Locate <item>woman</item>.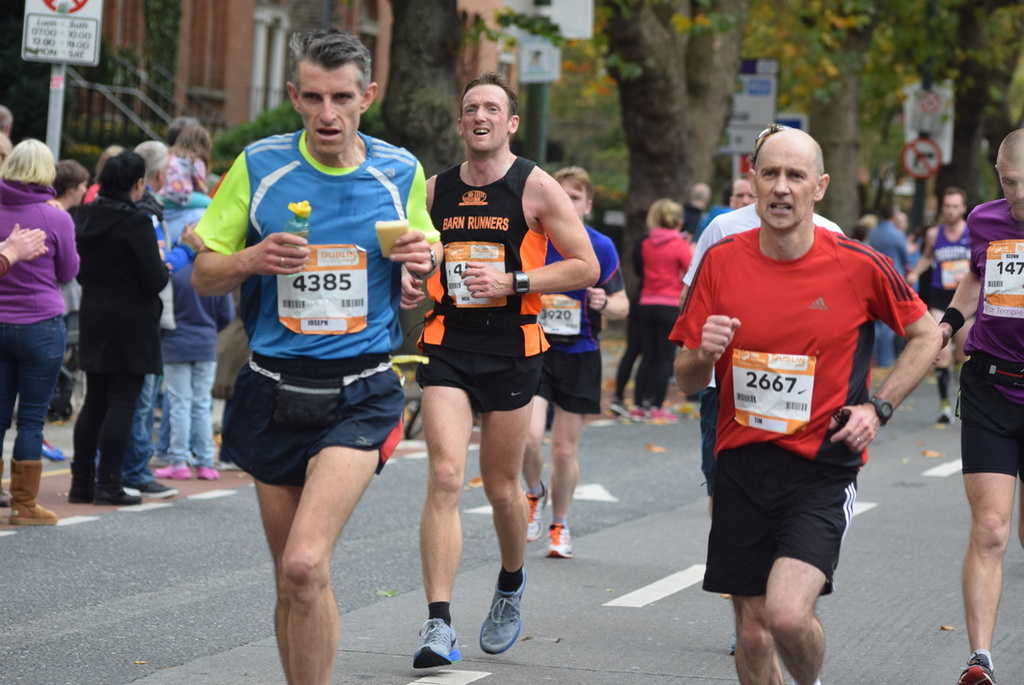
Bounding box: 0,130,80,497.
